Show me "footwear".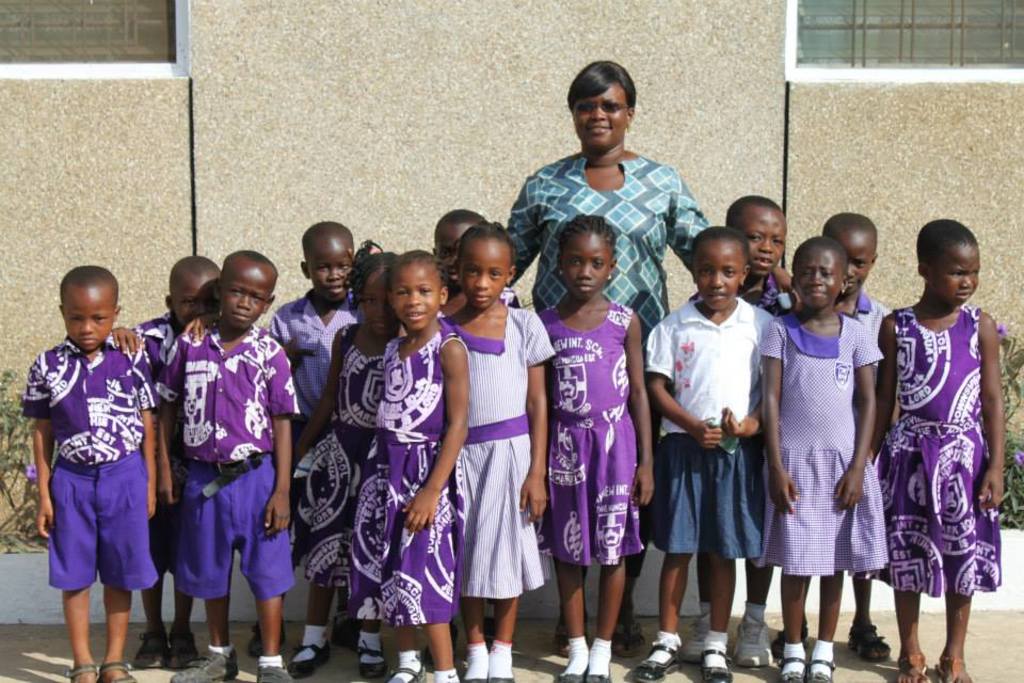
"footwear" is here: {"left": 779, "top": 657, "right": 805, "bottom": 682}.
